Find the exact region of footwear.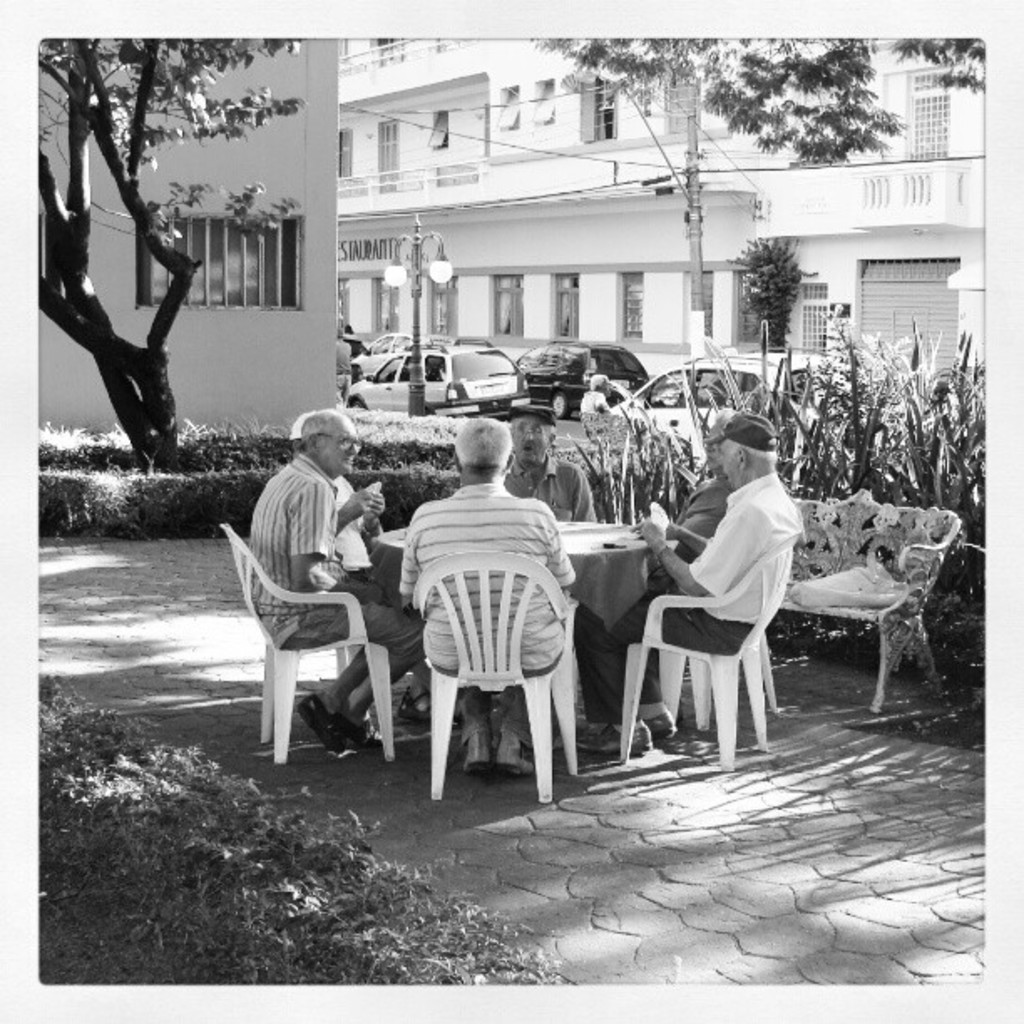
Exact region: bbox=[637, 709, 673, 745].
